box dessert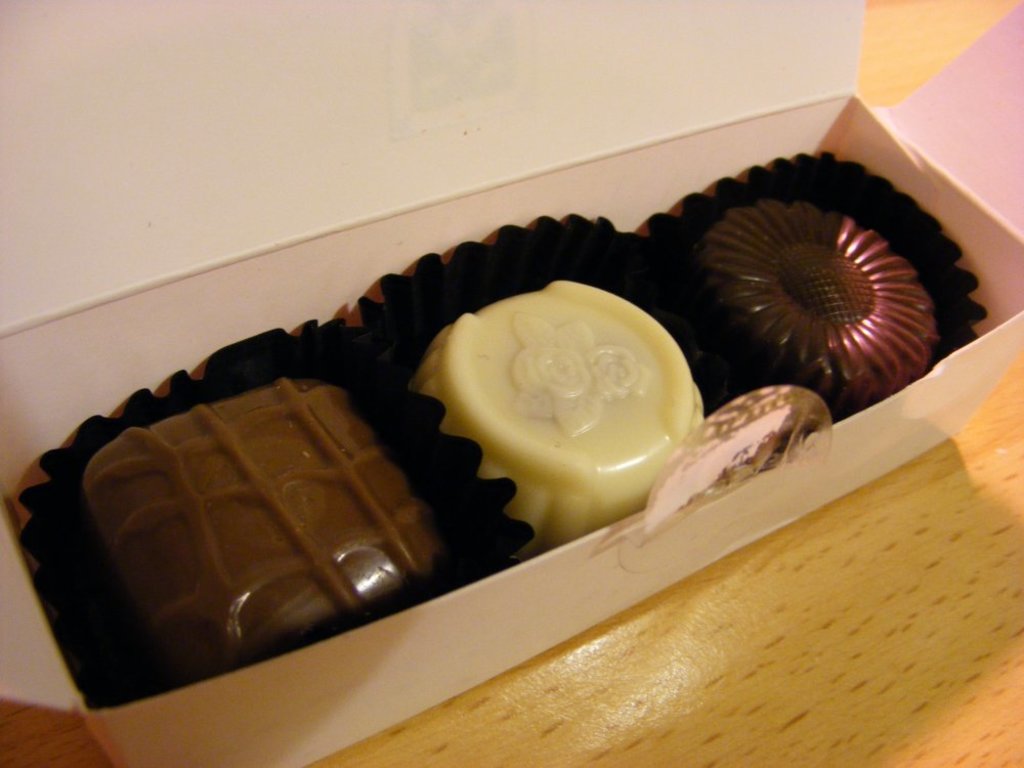
(14,155,985,689)
